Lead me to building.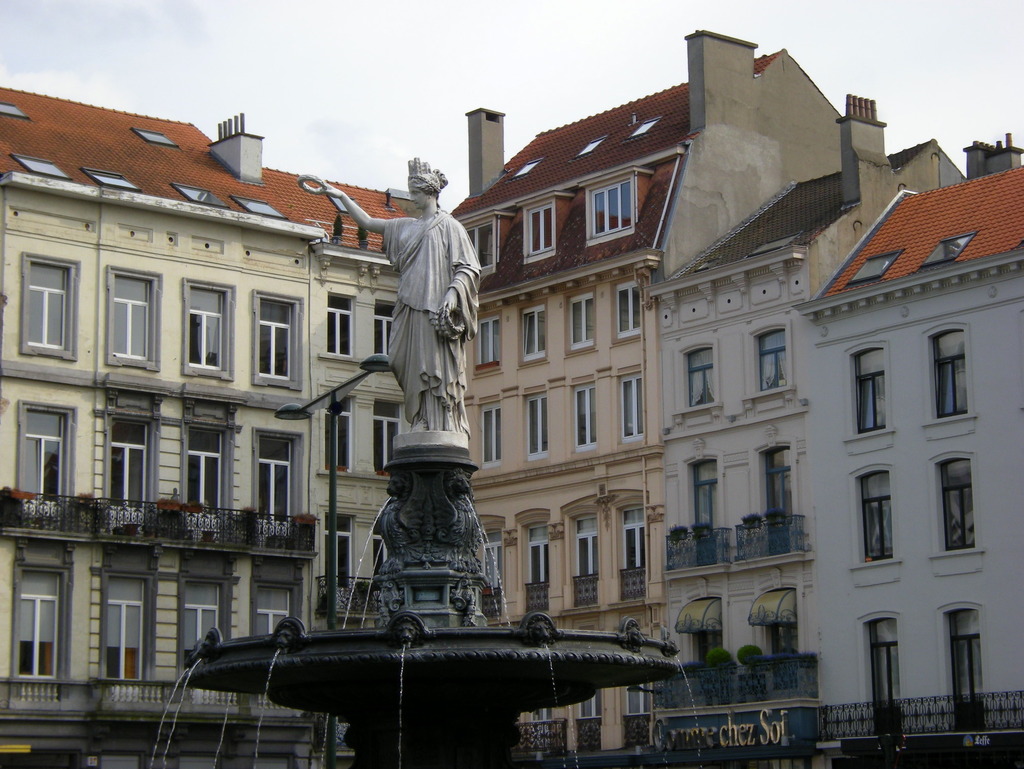
Lead to bbox=[0, 28, 1023, 768].
